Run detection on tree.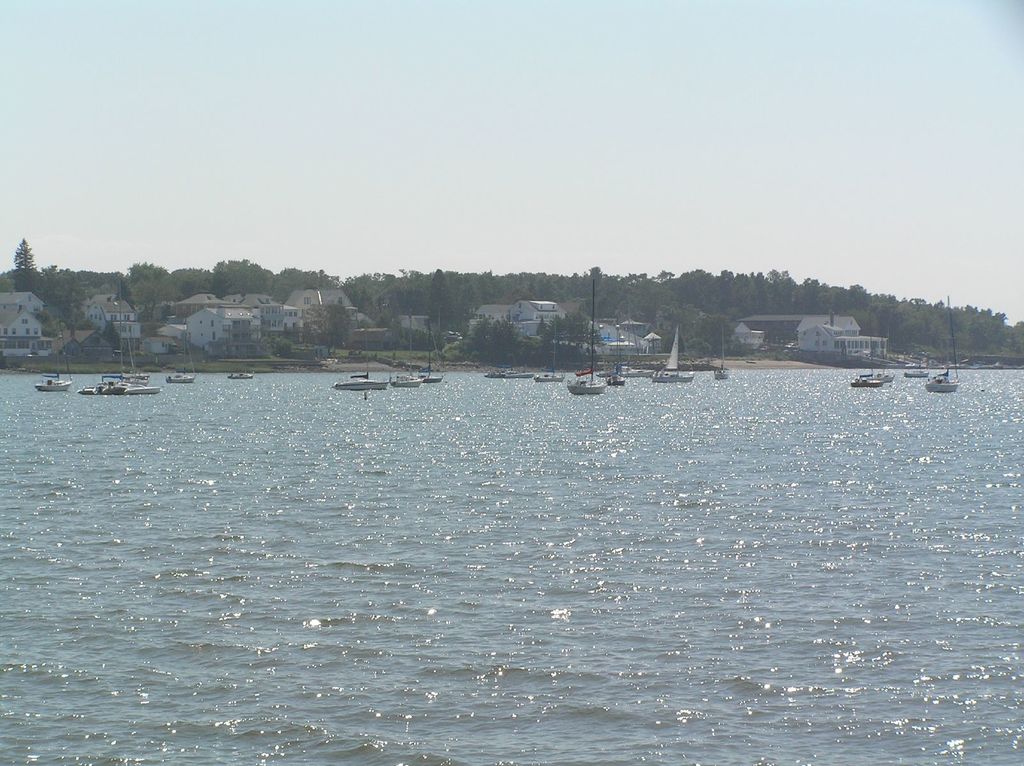
Result: 131:251:343:303.
